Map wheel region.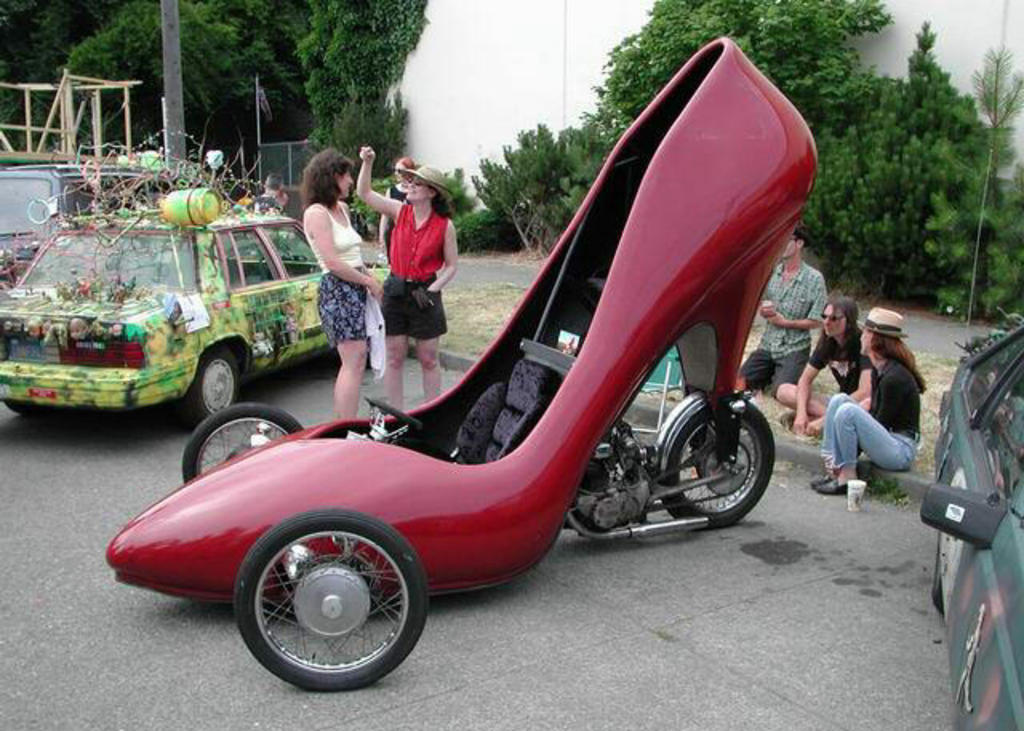
Mapped to crop(181, 405, 302, 480).
